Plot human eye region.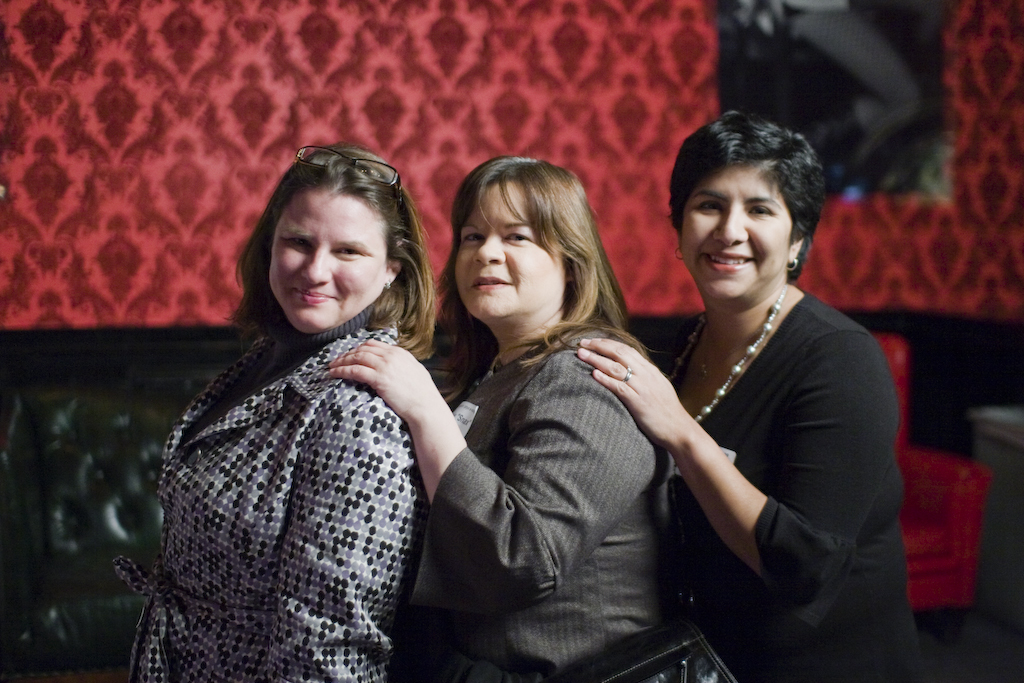
Plotted at <region>695, 198, 731, 215</region>.
